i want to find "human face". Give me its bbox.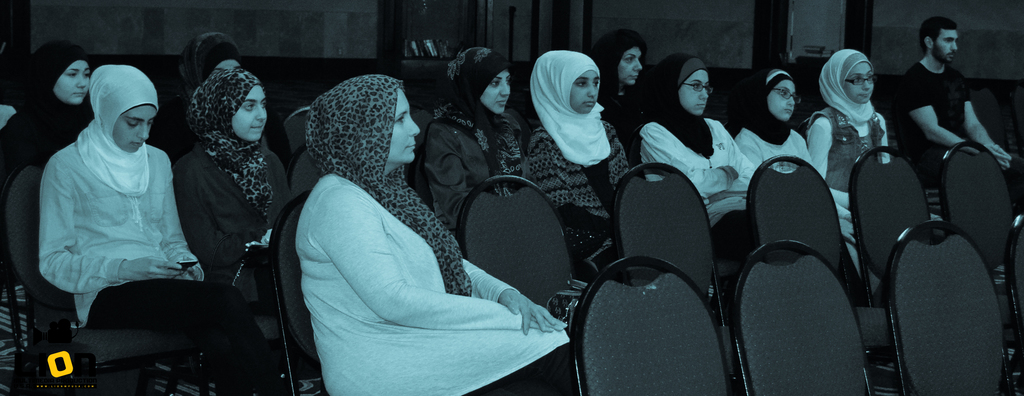
BBox(620, 48, 643, 87).
